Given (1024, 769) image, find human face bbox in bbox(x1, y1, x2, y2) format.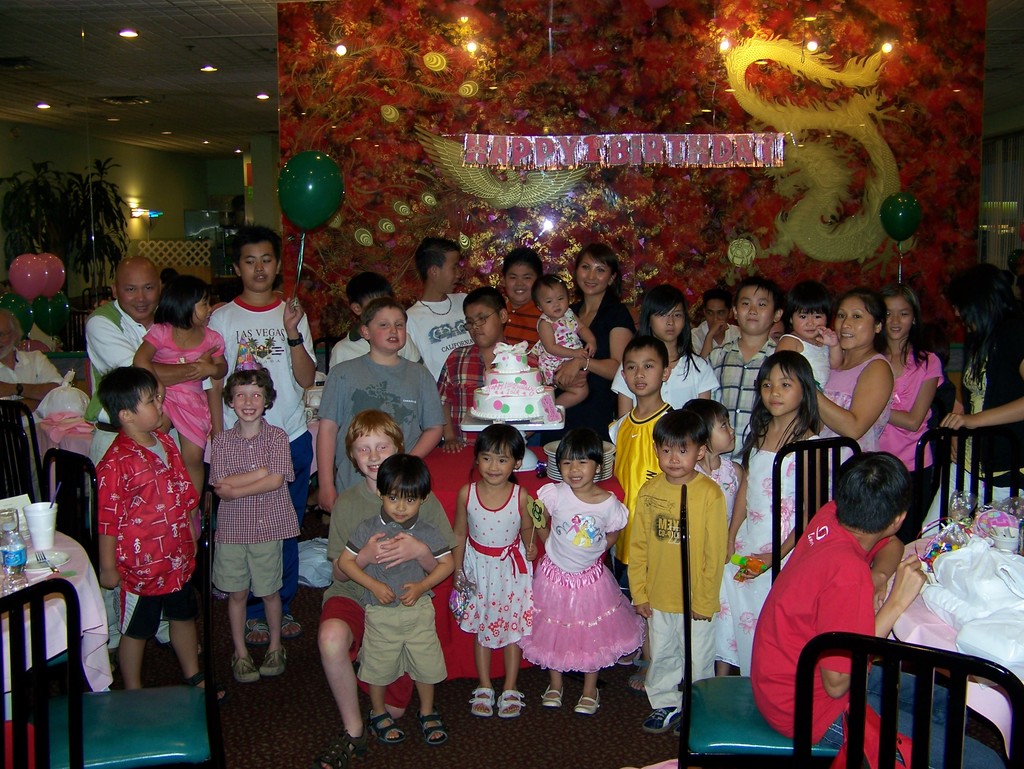
bbox(383, 496, 419, 521).
